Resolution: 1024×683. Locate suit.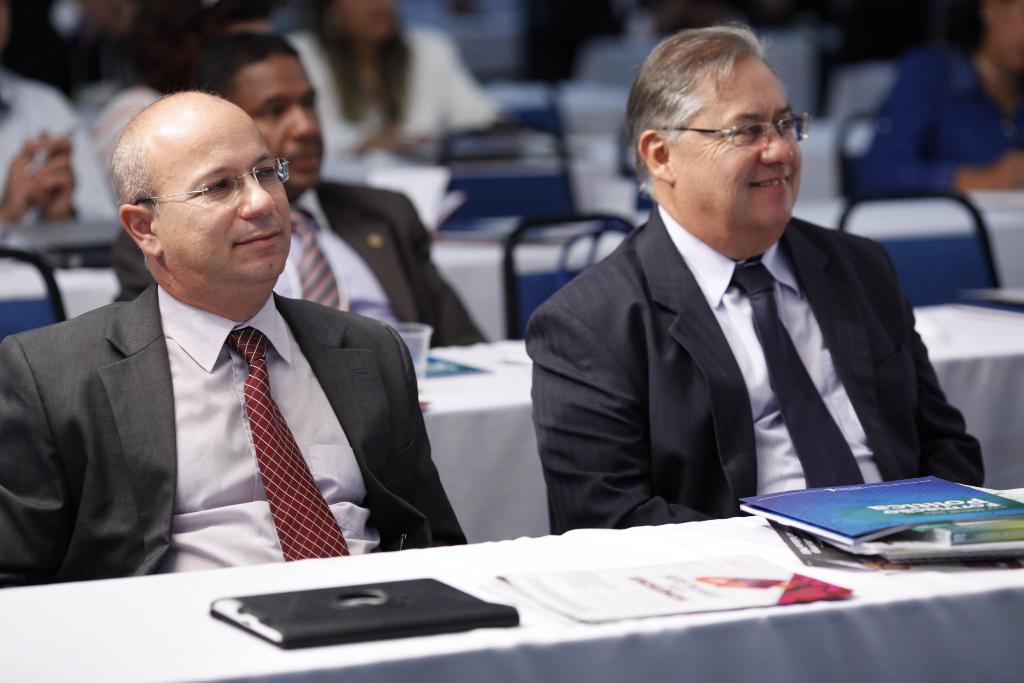
[left=8, top=187, right=461, bottom=584].
